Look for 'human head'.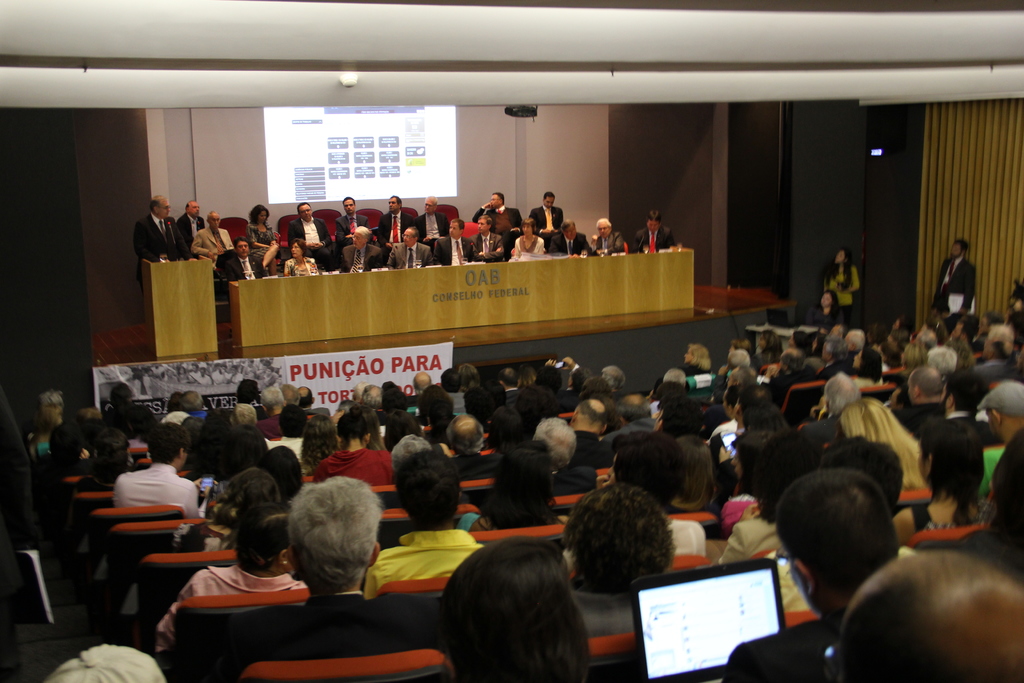
Found: x1=284, y1=471, x2=380, y2=607.
